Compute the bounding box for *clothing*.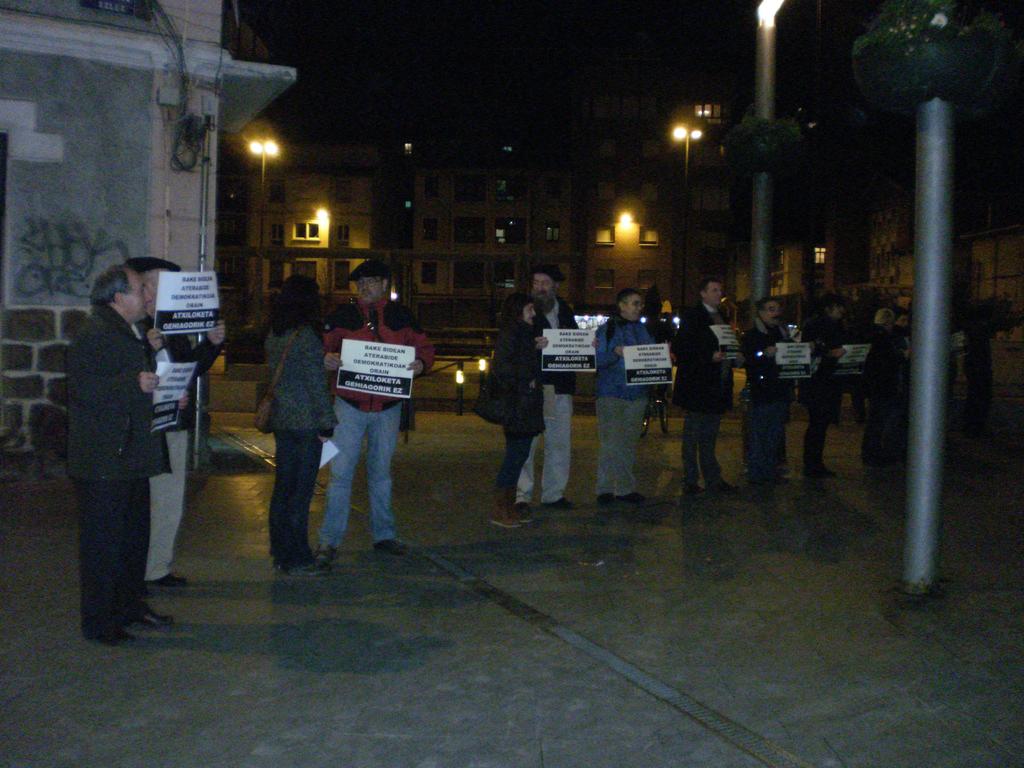
rect(54, 233, 183, 637).
